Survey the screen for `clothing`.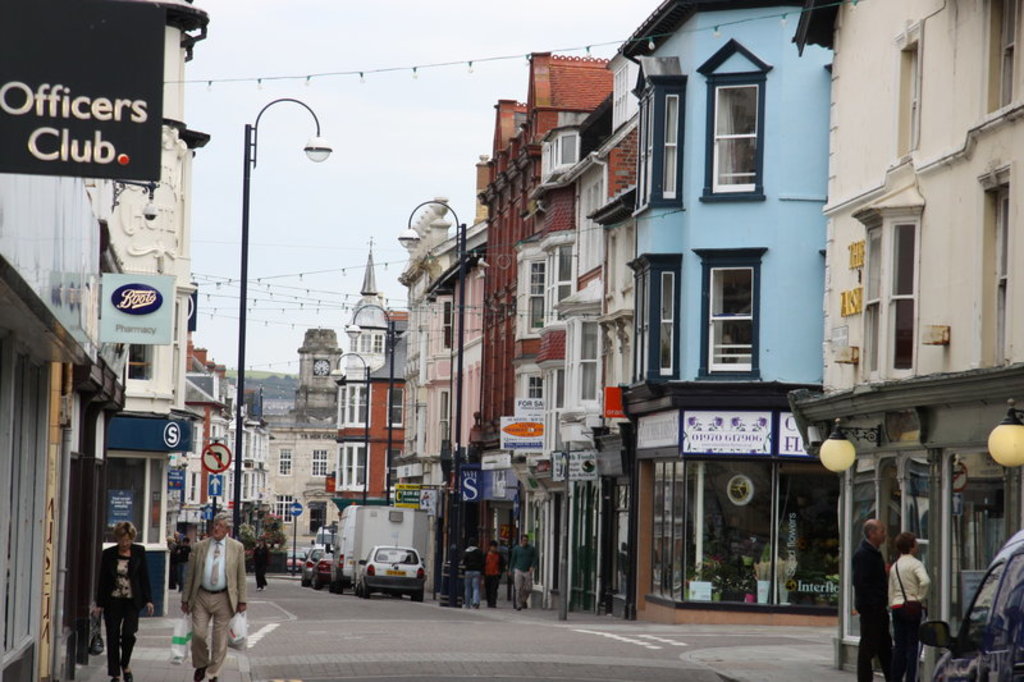
Survey found: select_region(252, 545, 270, 592).
